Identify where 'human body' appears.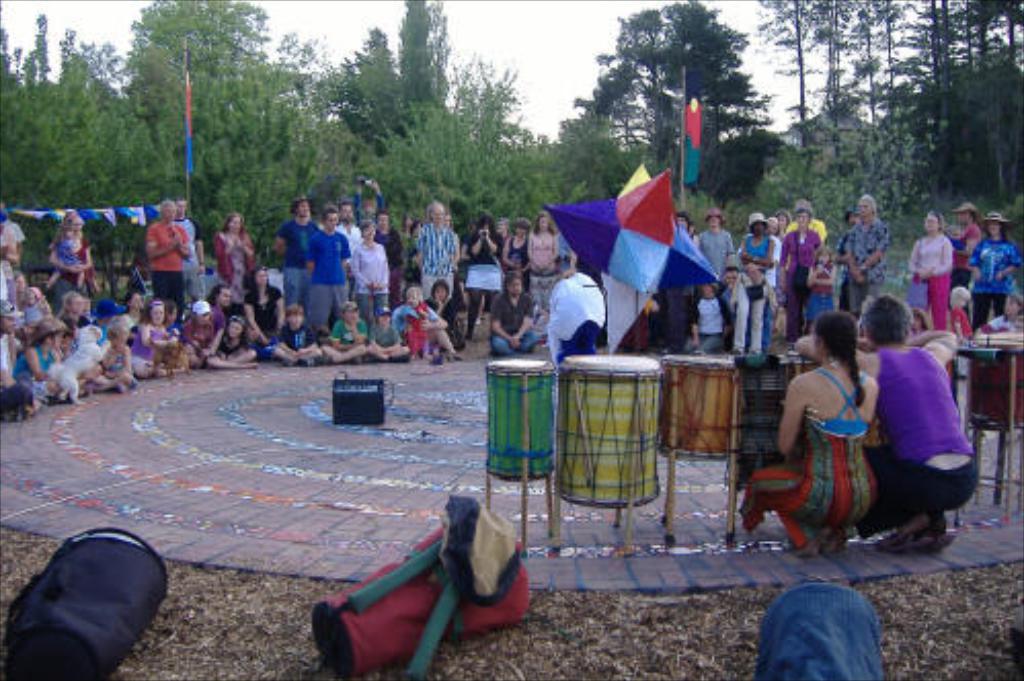
Appears at {"x1": 396, "y1": 283, "x2": 460, "y2": 359}.
